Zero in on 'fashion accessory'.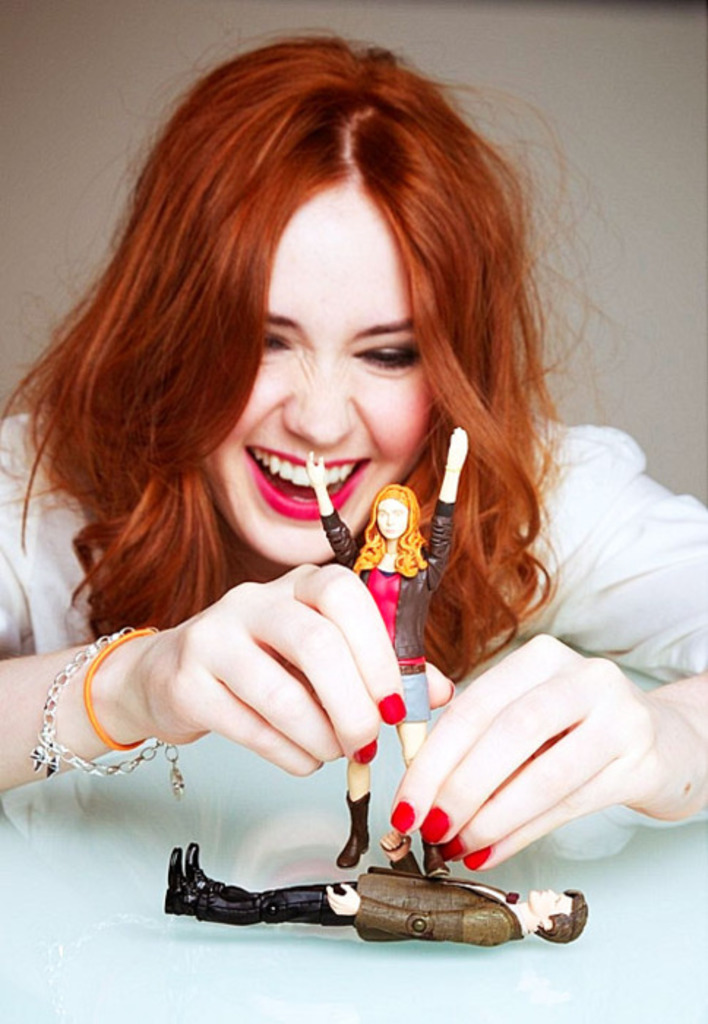
Zeroed in: [x1=392, y1=800, x2=418, y2=831].
